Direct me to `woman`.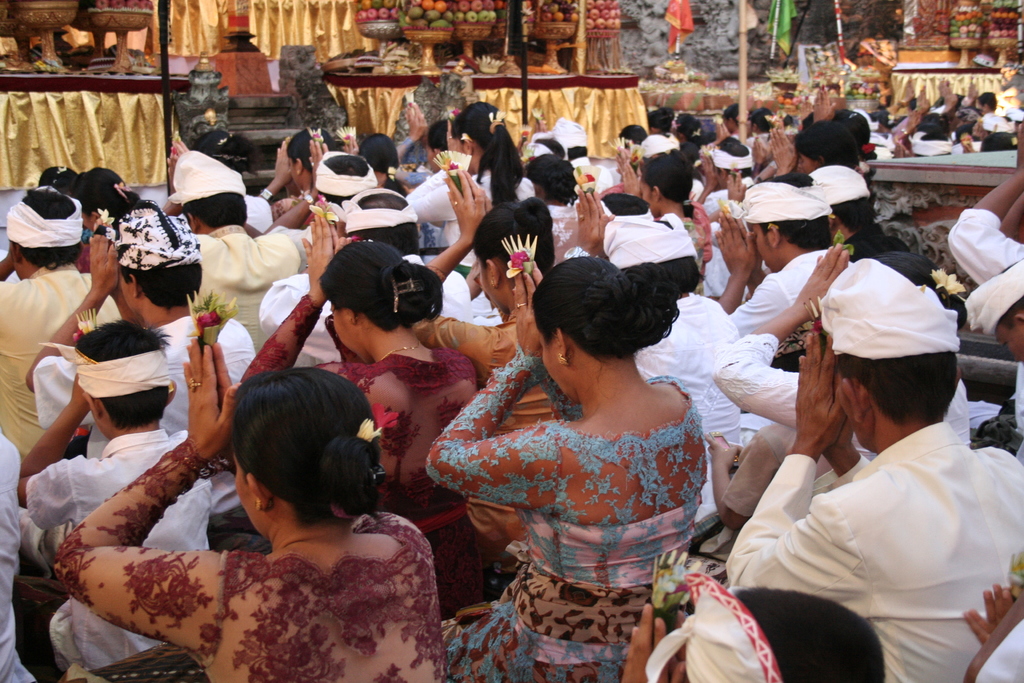
Direction: [424,255,707,682].
